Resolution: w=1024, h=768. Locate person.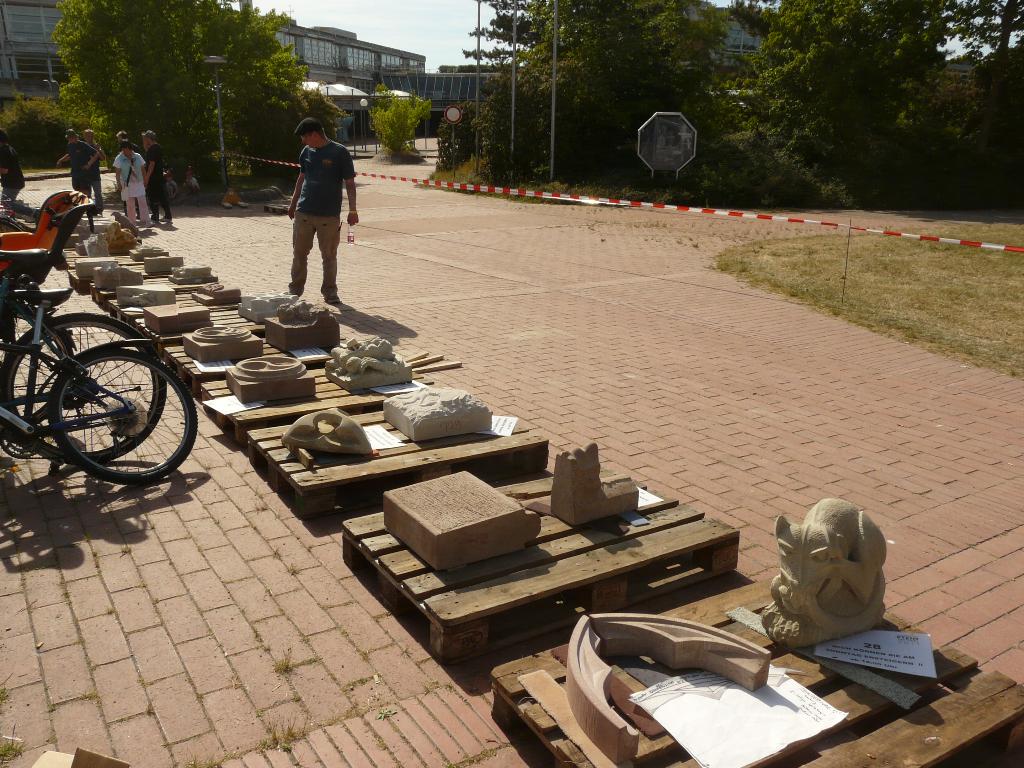
x1=181 y1=169 x2=205 y2=202.
